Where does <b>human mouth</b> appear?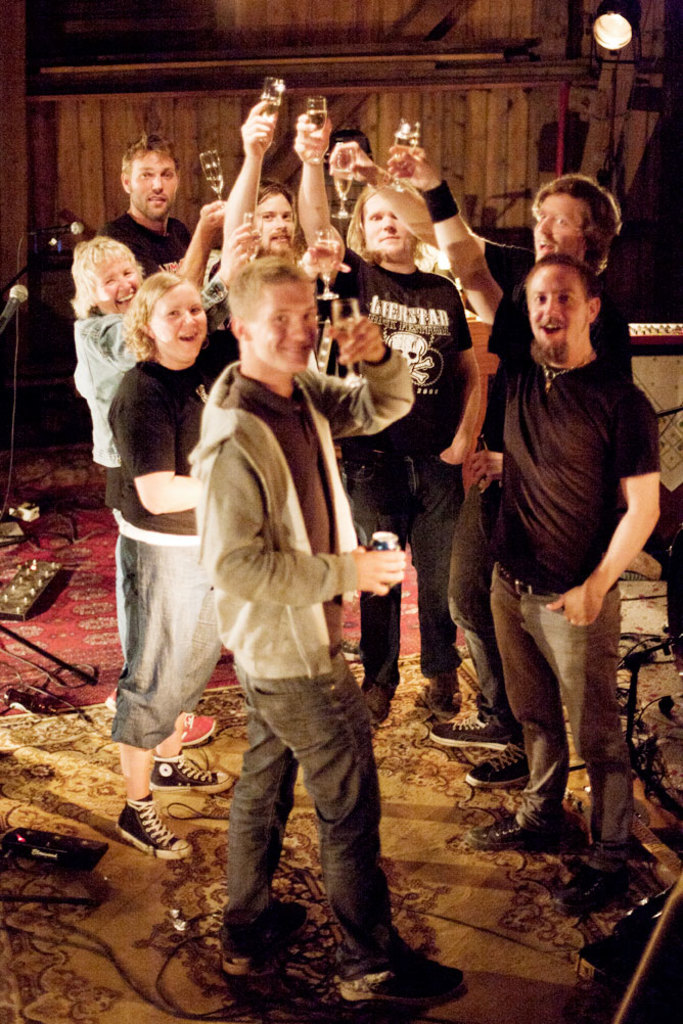
Appears at bbox(181, 332, 199, 339).
